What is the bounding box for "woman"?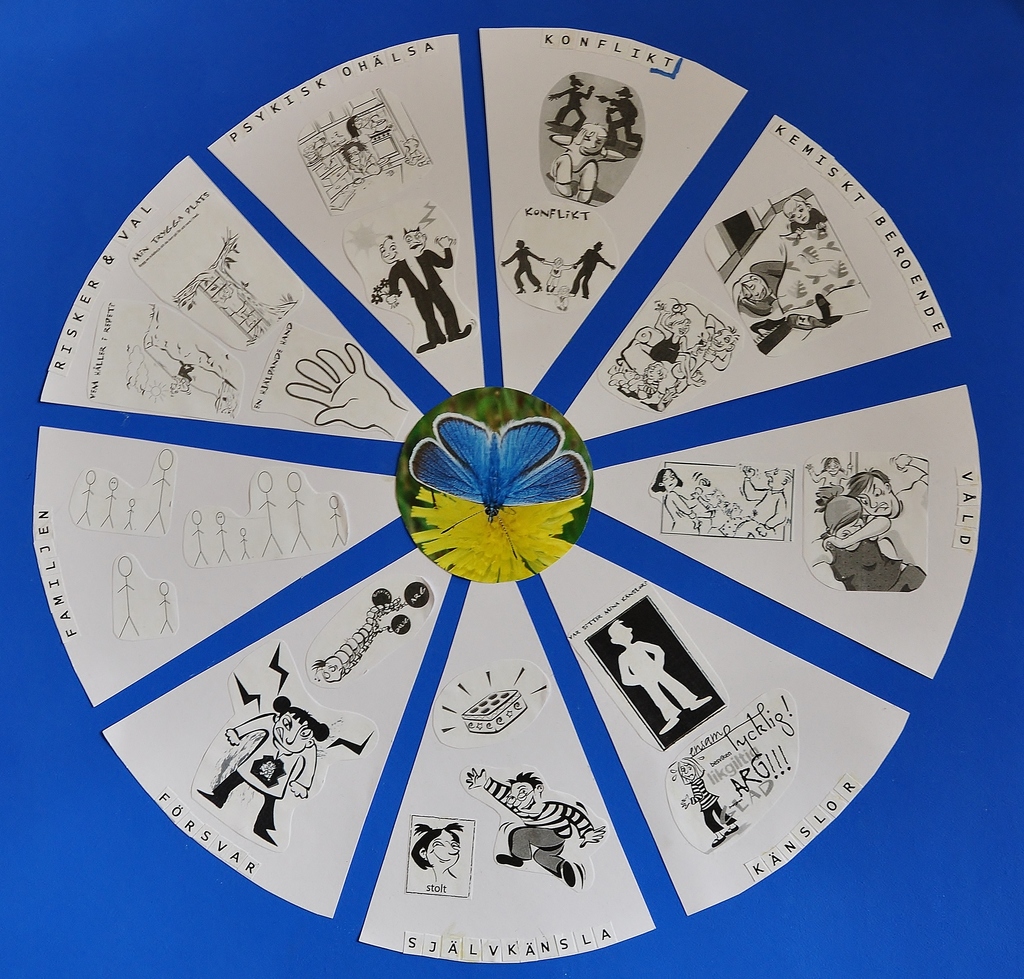
rect(658, 463, 703, 528).
